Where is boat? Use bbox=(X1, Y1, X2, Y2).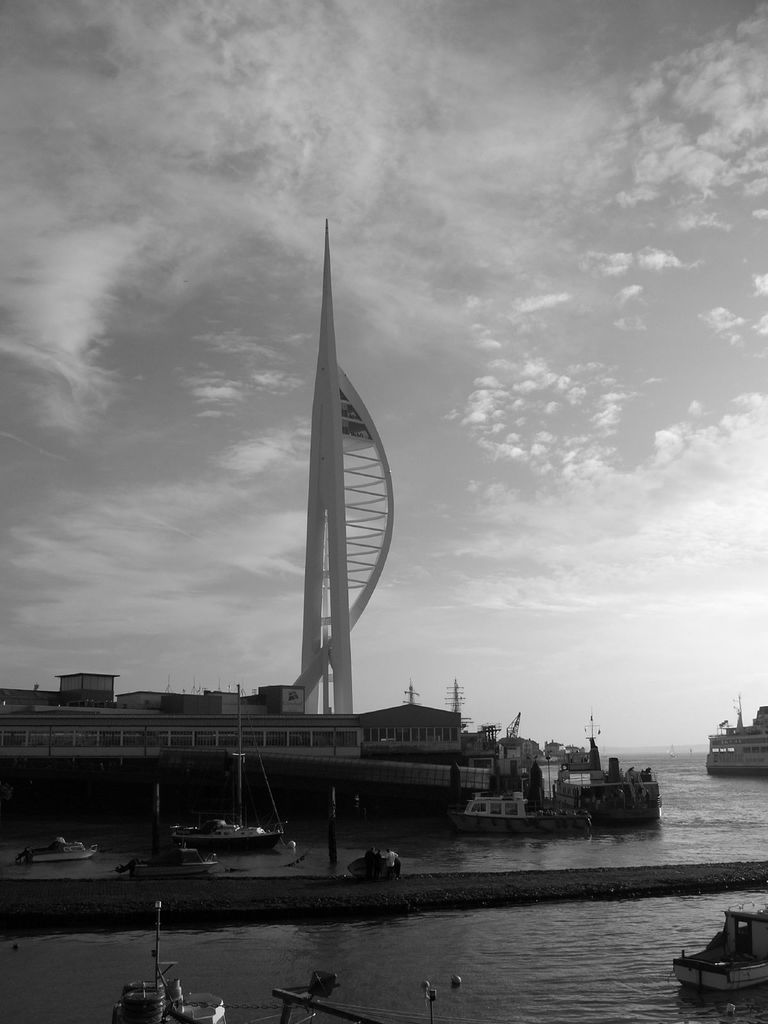
bbox=(0, 673, 545, 819).
